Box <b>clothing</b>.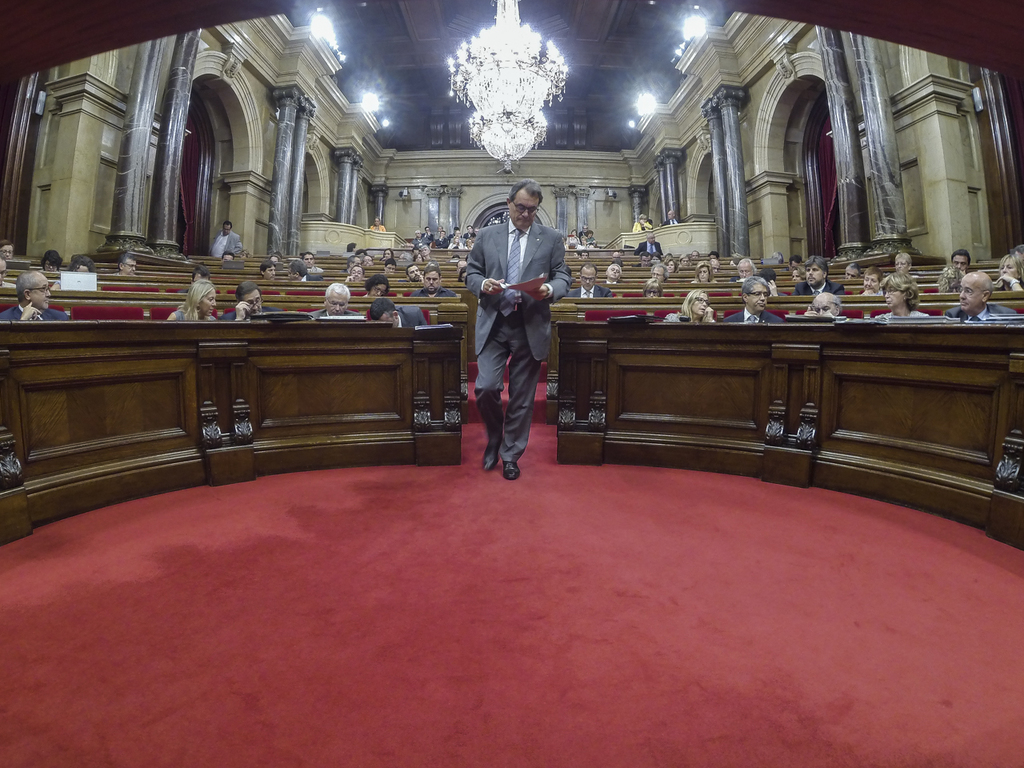
region(391, 310, 425, 329).
